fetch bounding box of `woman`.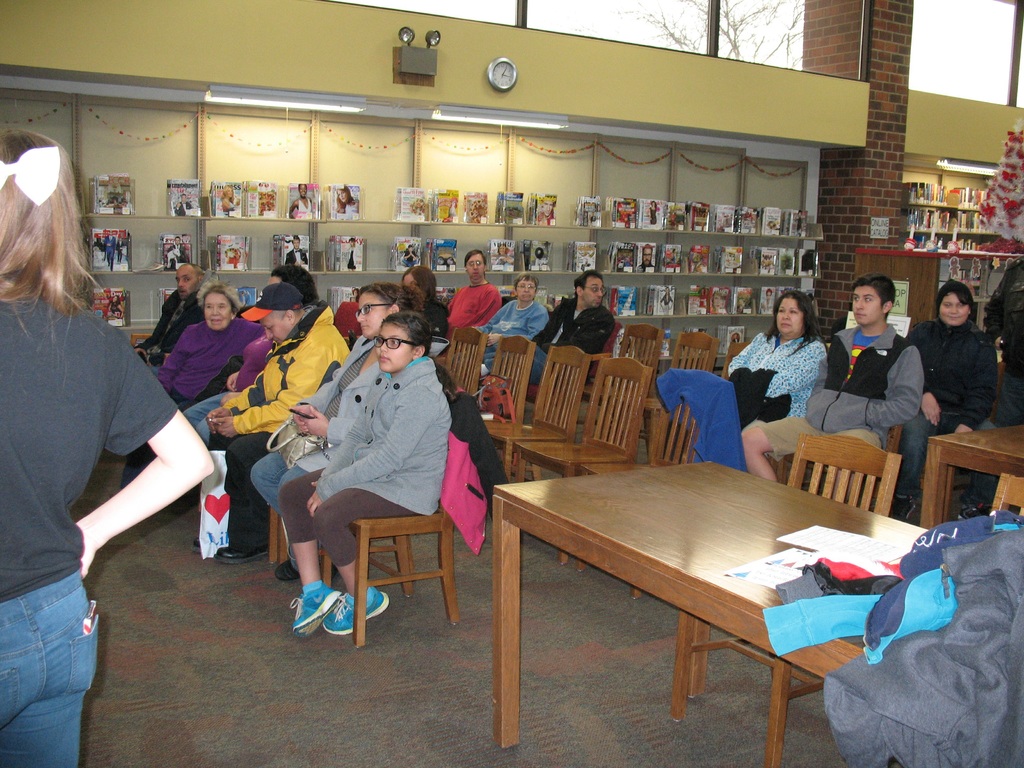
Bbox: (251, 280, 424, 581).
